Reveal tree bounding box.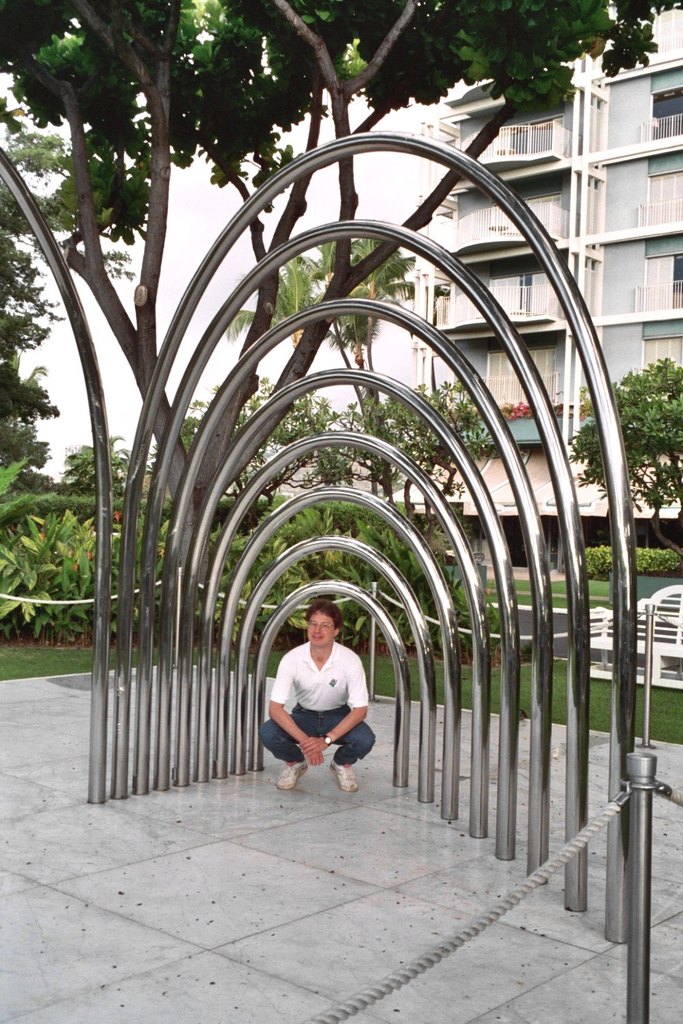
Revealed: (59,434,141,504).
